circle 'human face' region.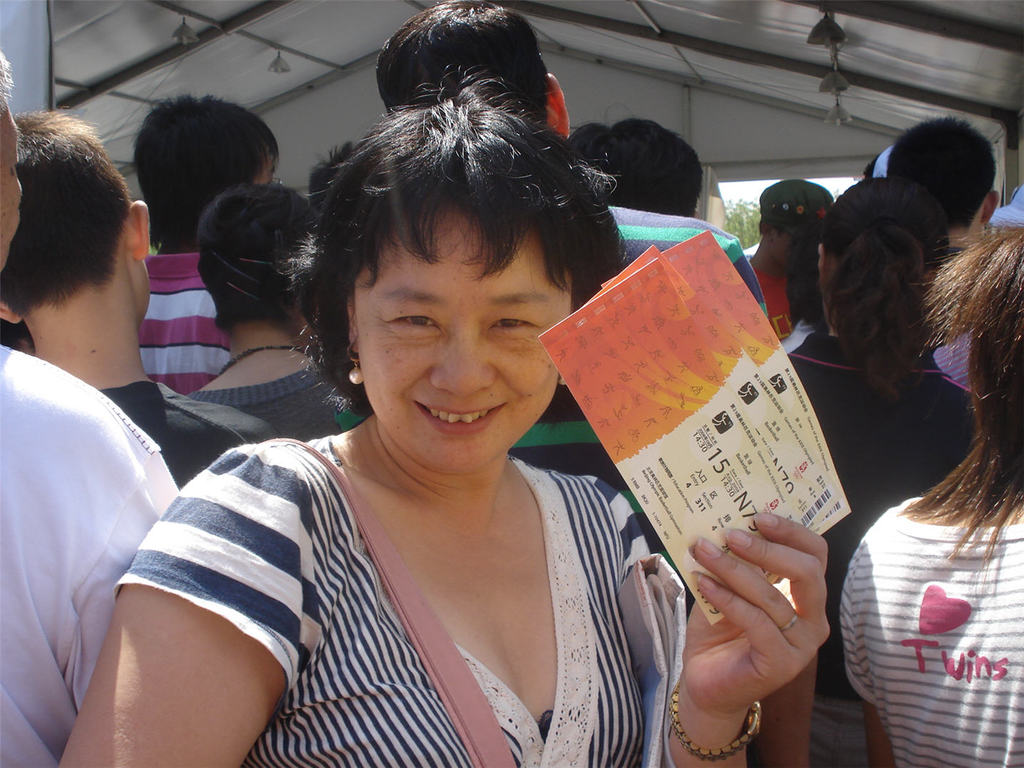
Region: 134,260,151,323.
